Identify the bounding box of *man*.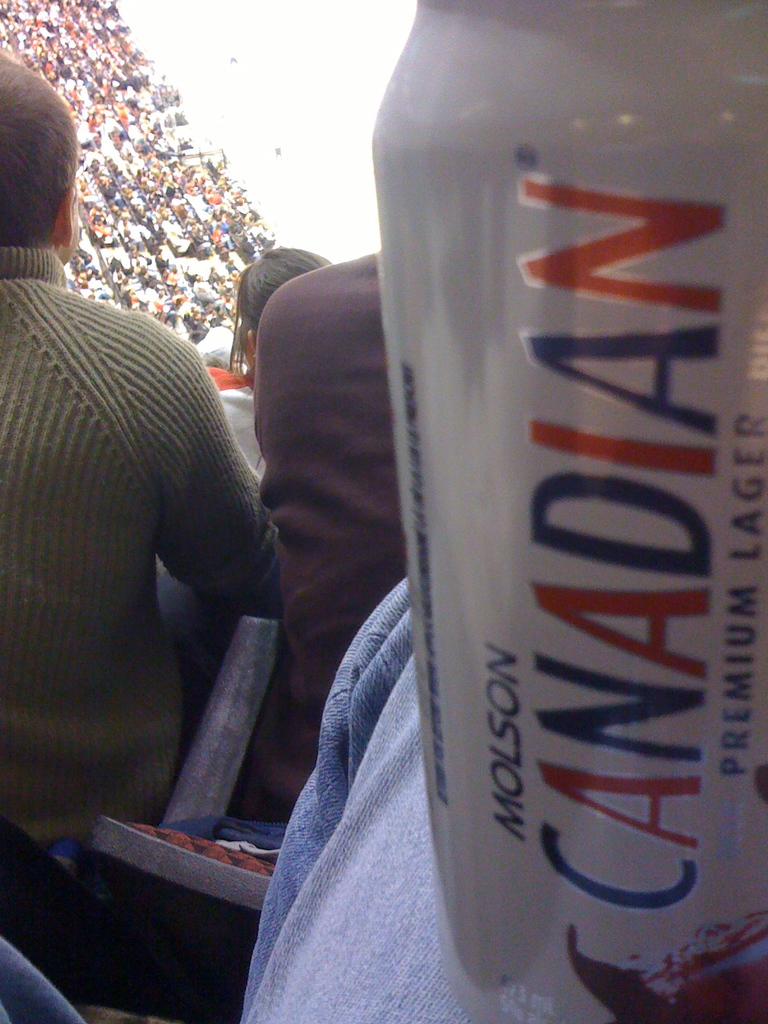
1:51:289:957.
